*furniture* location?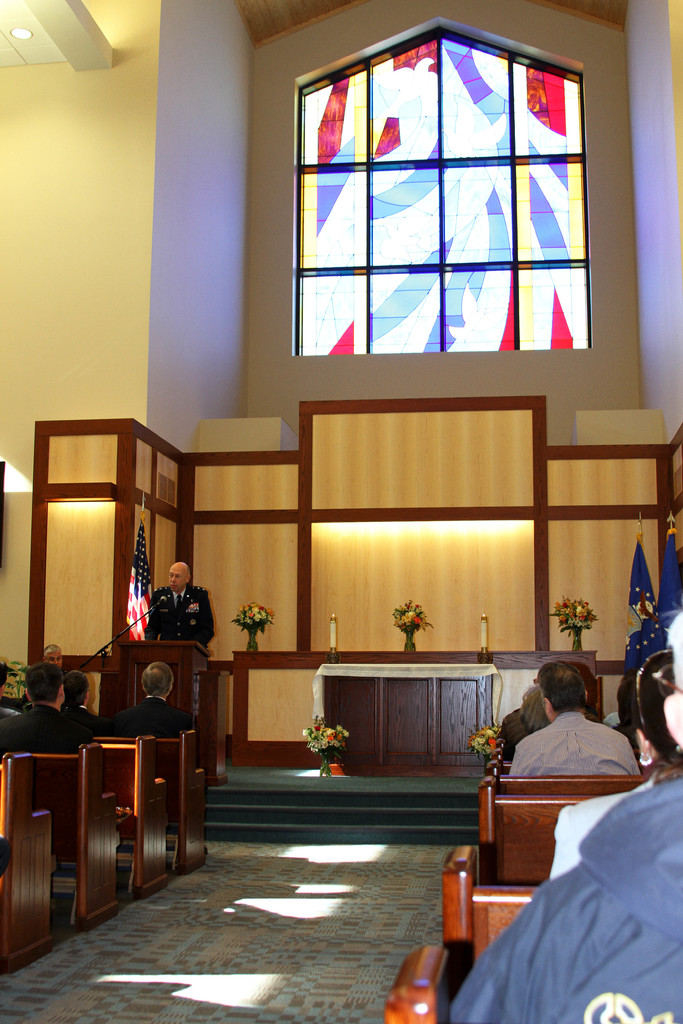
bbox=[477, 772, 586, 882]
